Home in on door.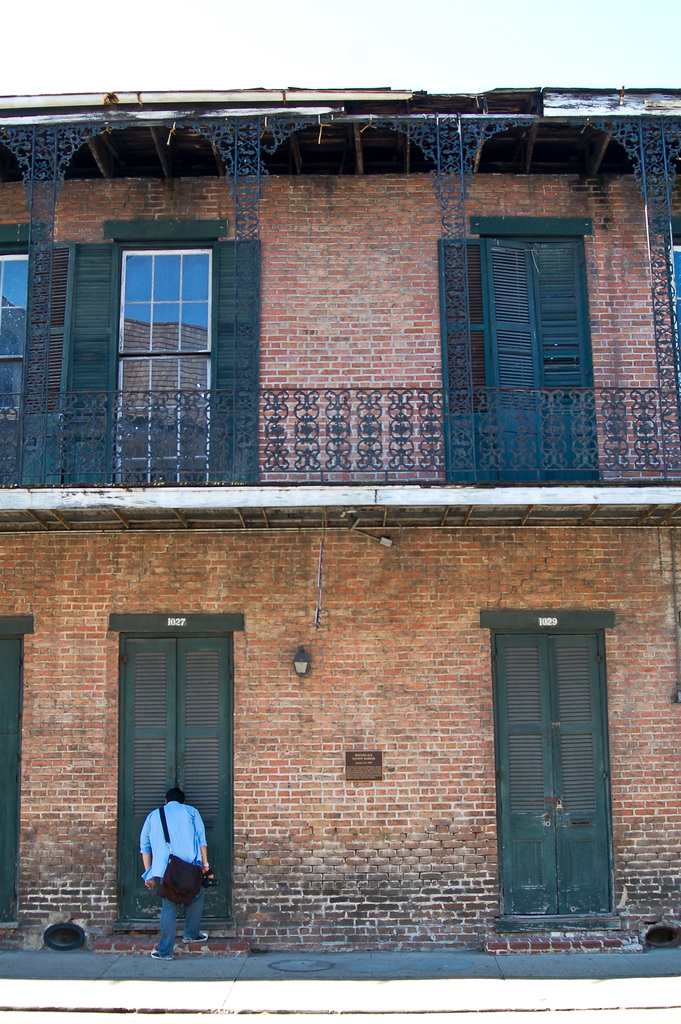
Homed in at <region>120, 641, 245, 928</region>.
